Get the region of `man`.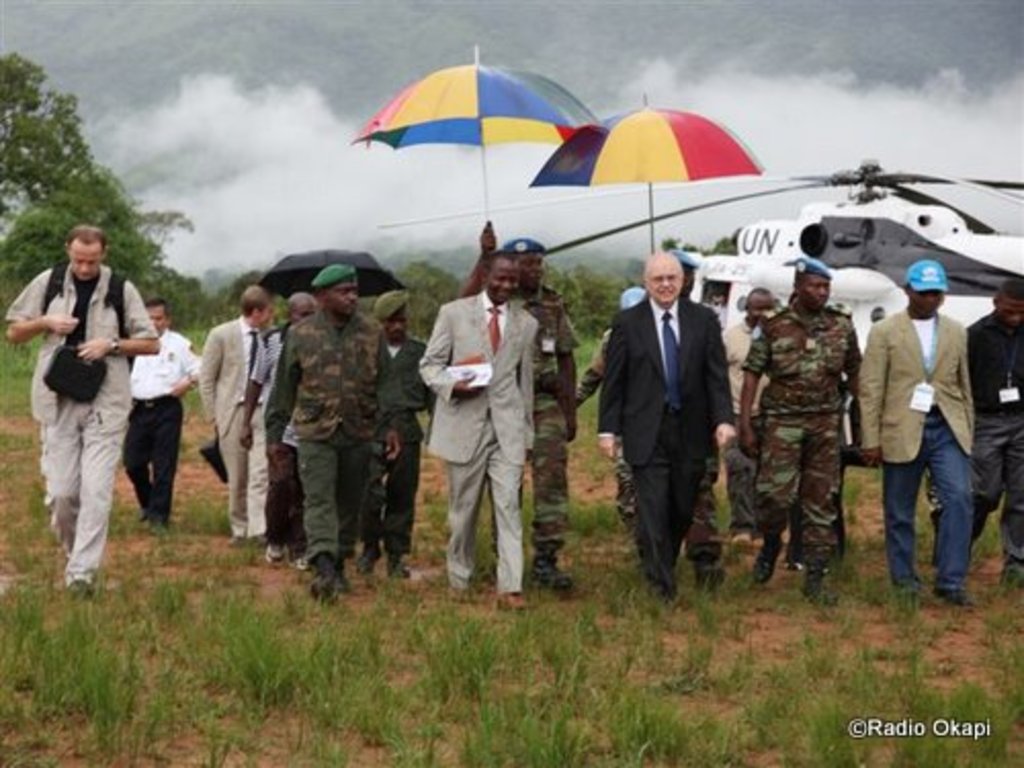
<region>858, 256, 975, 610</region>.
